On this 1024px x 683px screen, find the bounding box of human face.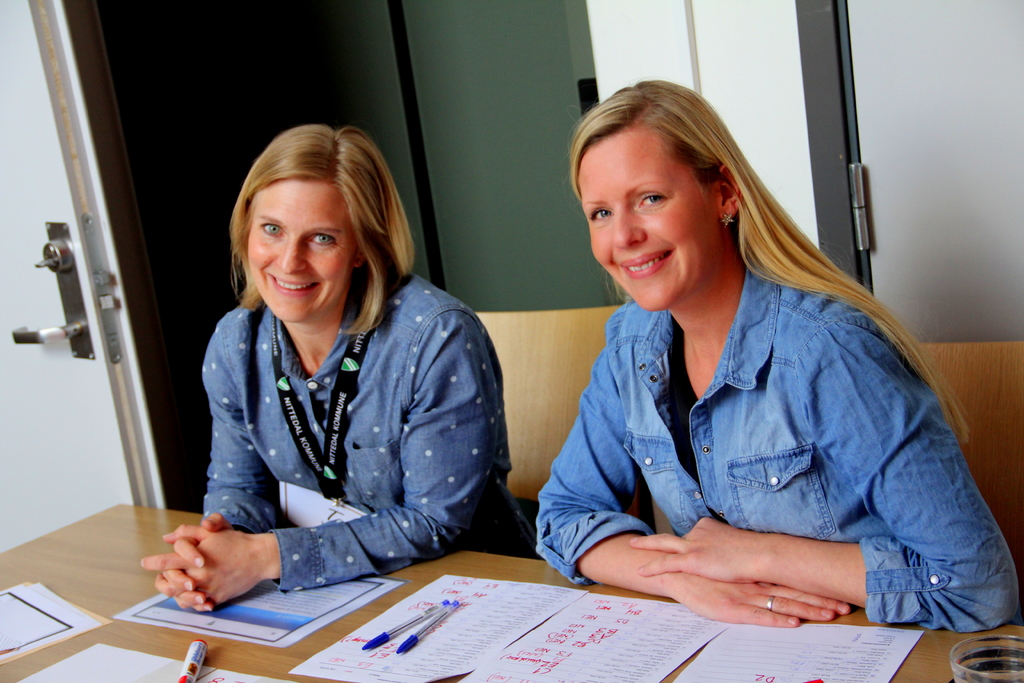
Bounding box: locate(580, 126, 721, 313).
